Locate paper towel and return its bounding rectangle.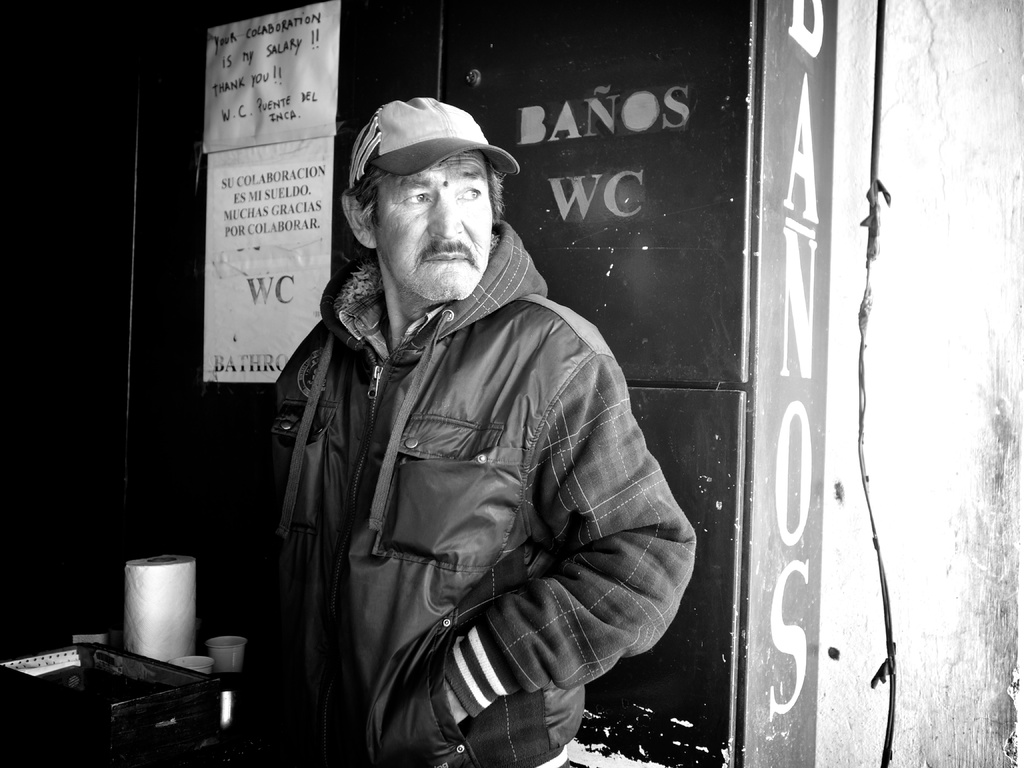
<bbox>124, 558, 193, 664</bbox>.
